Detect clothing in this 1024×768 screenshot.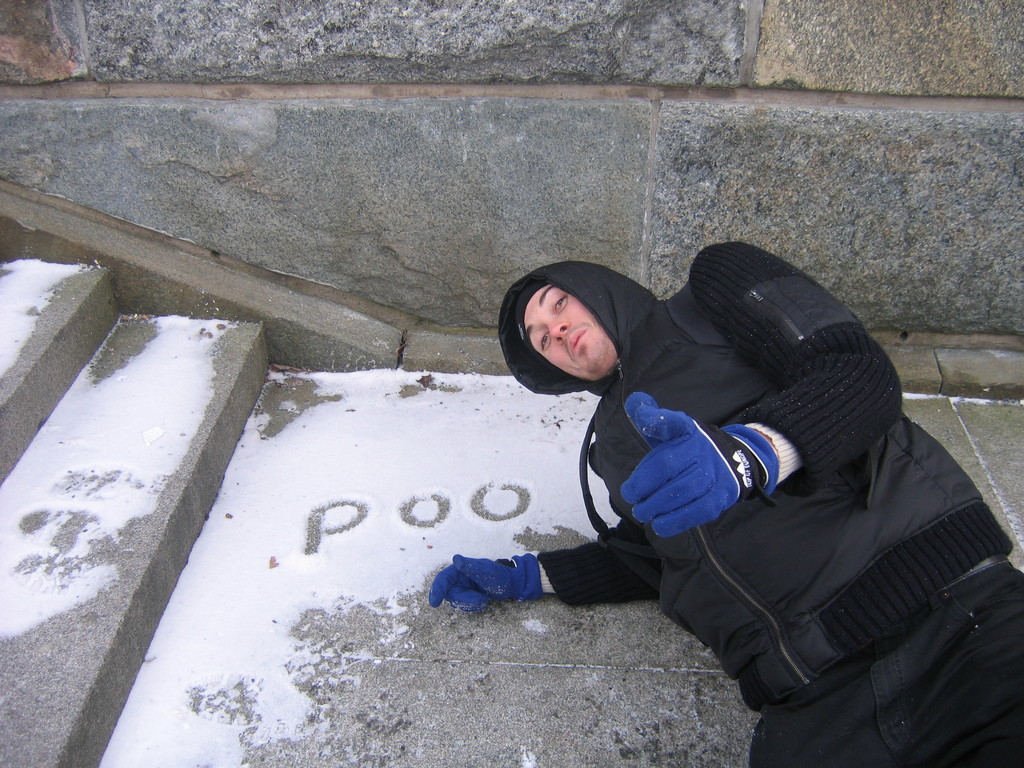
Detection: {"x1": 749, "y1": 561, "x2": 1023, "y2": 767}.
